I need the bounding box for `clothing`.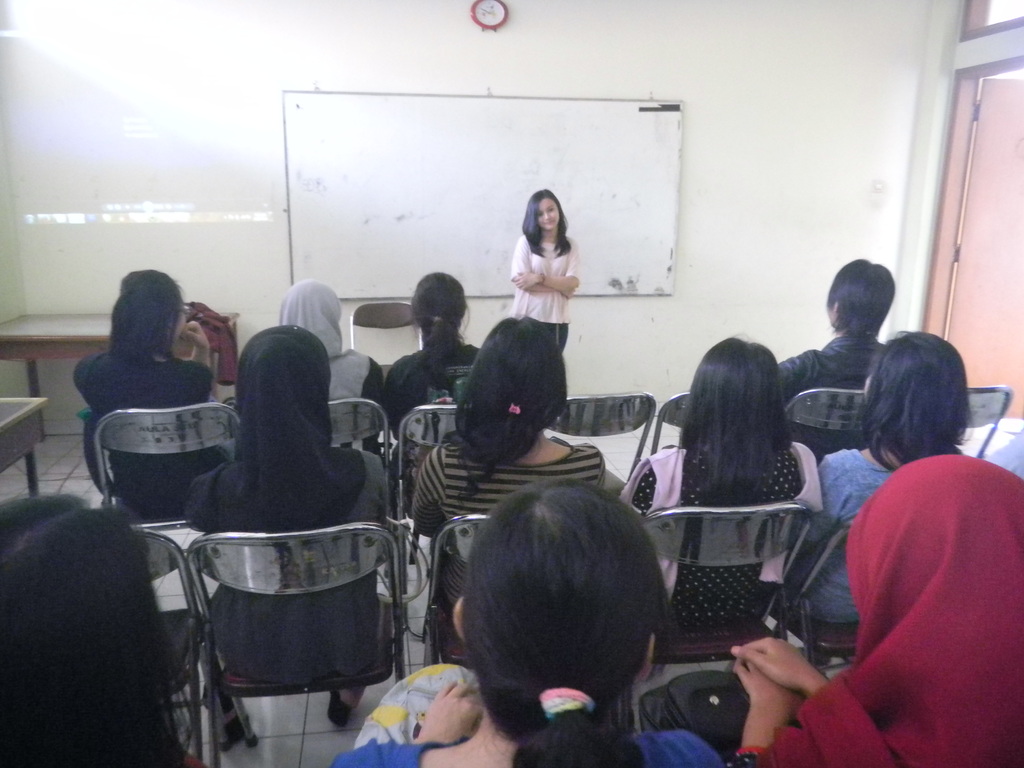
Here it is: 65/343/226/487.
